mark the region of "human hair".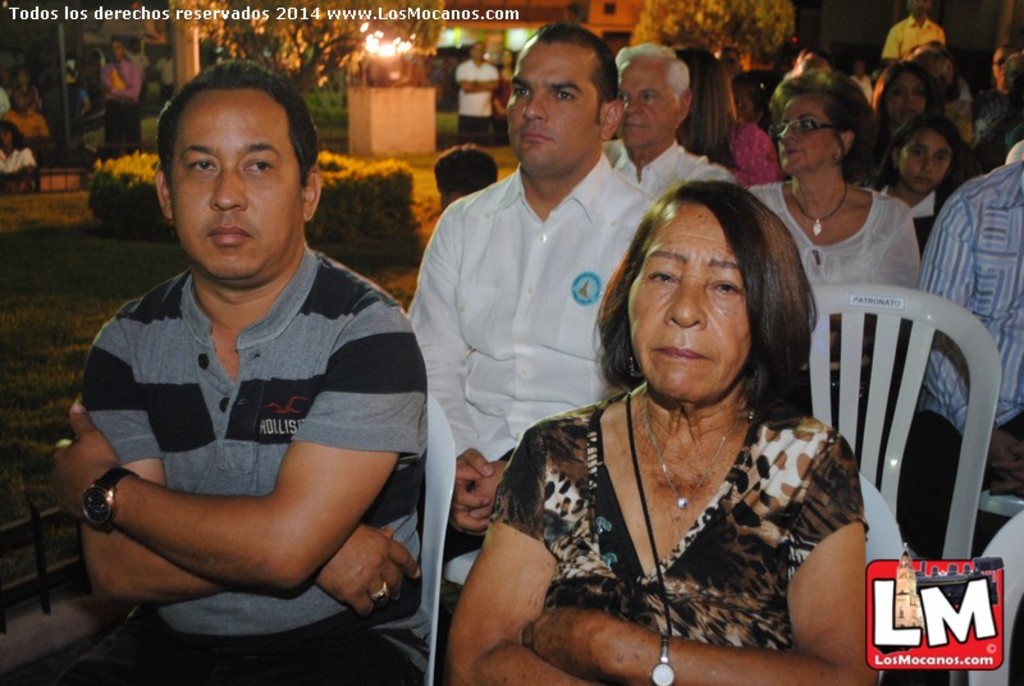
Region: [x1=676, y1=47, x2=741, y2=168].
